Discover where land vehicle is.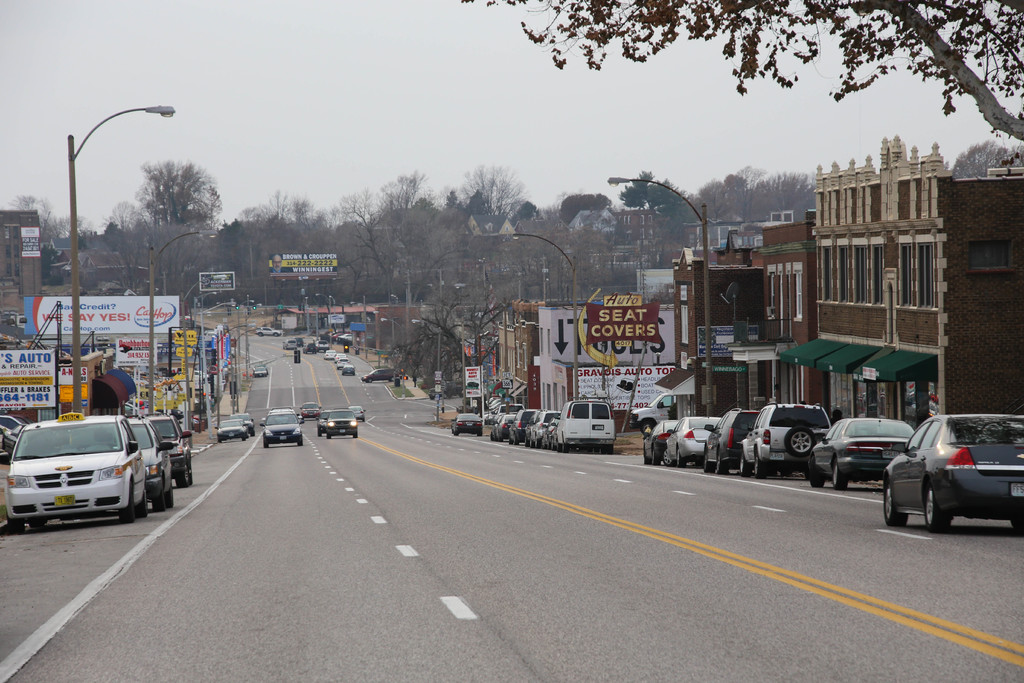
Discovered at [326,407,358,440].
